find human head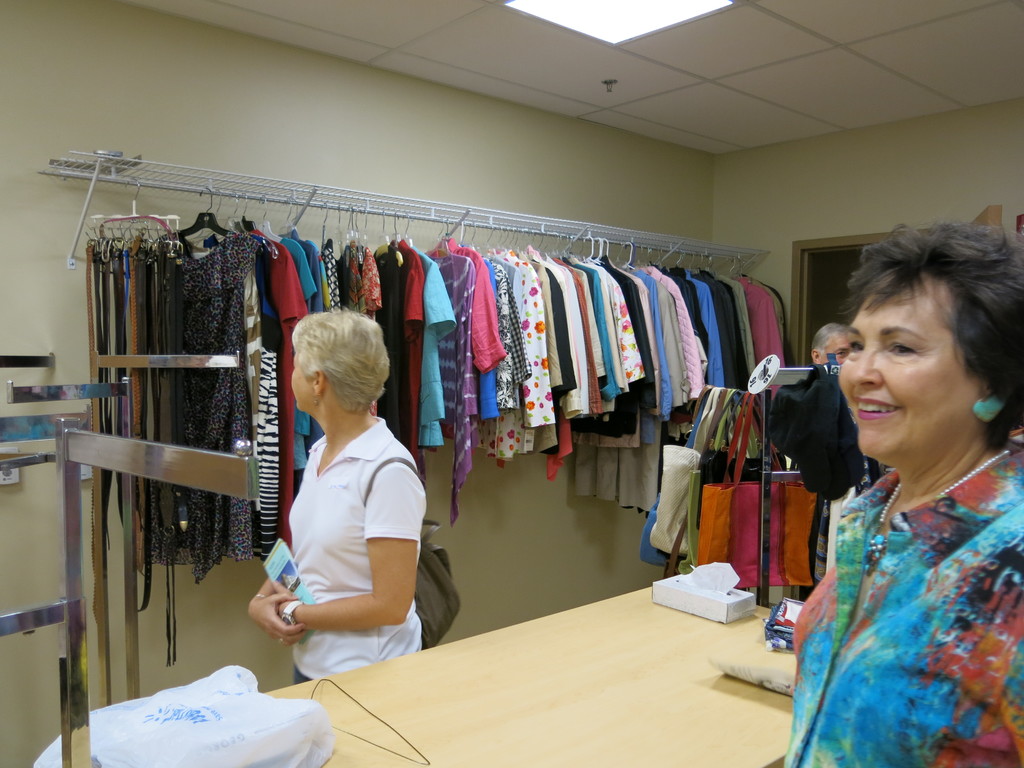
(831,218,1016,472)
